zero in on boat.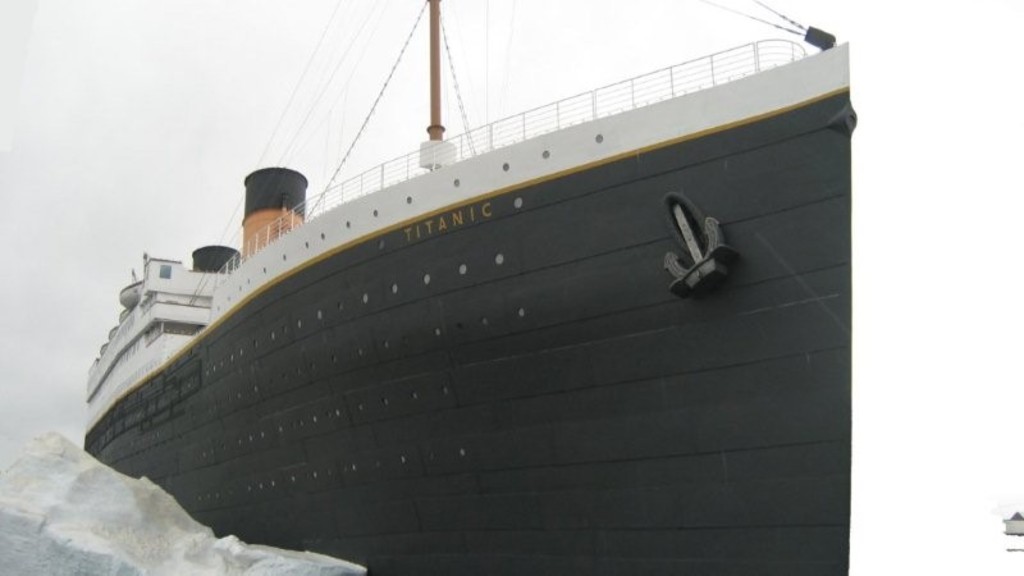
Zeroed in: 82:0:899:536.
